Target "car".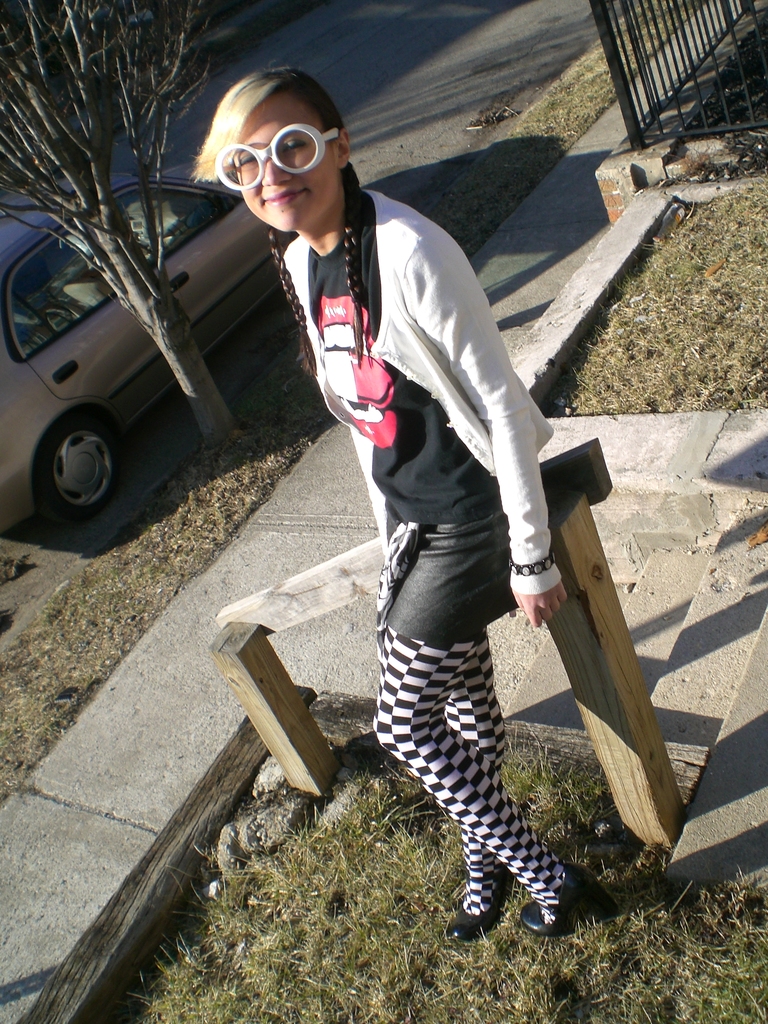
Target region: [left=11, top=166, right=271, bottom=558].
